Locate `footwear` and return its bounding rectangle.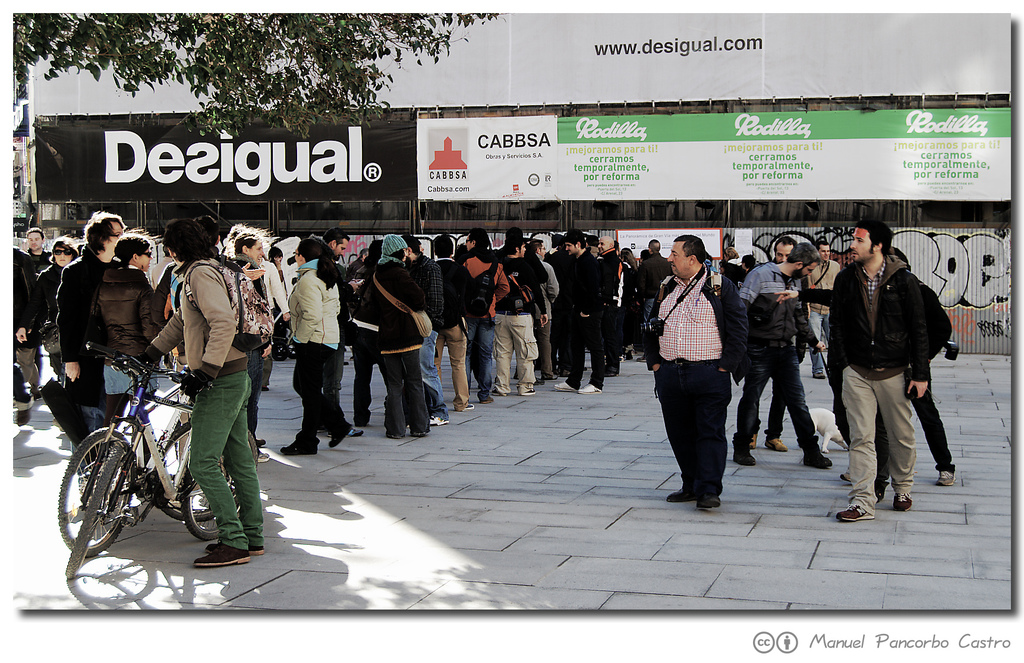
{"x1": 932, "y1": 462, "x2": 955, "y2": 488}.
